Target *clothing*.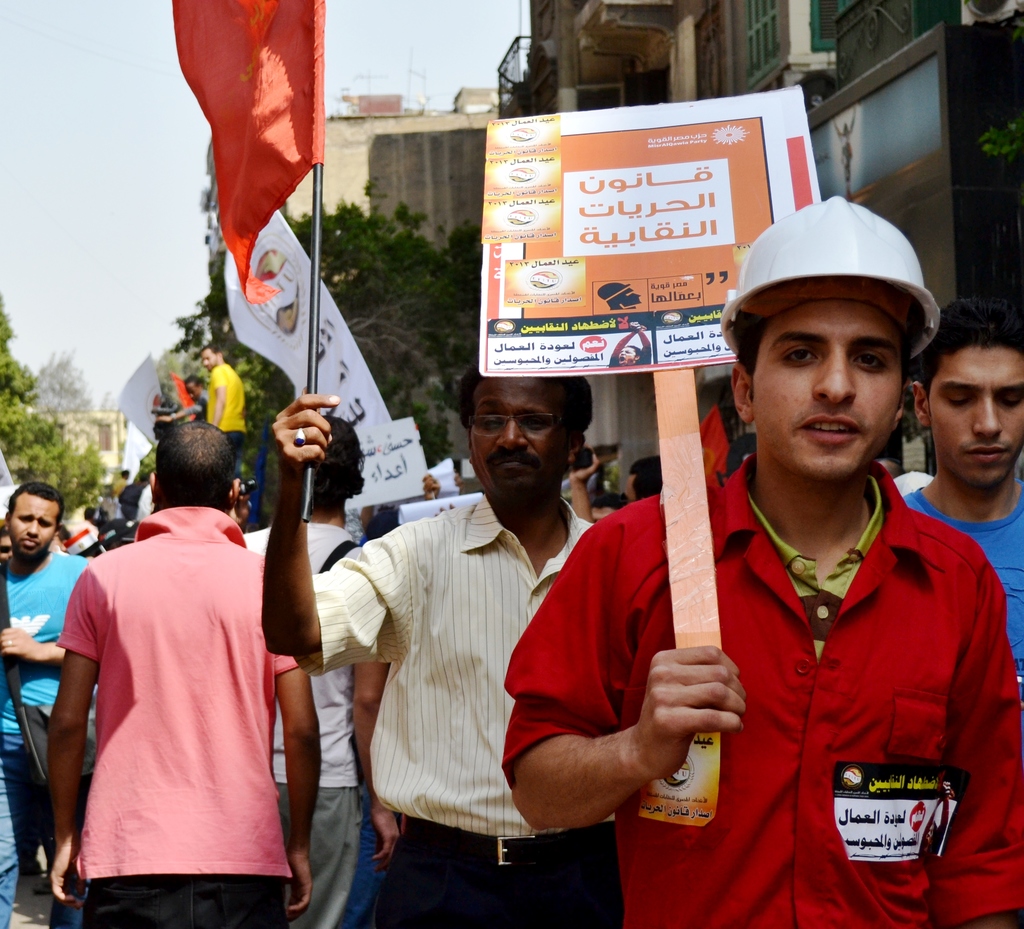
Target region: <bbox>156, 385, 204, 426</bbox>.
